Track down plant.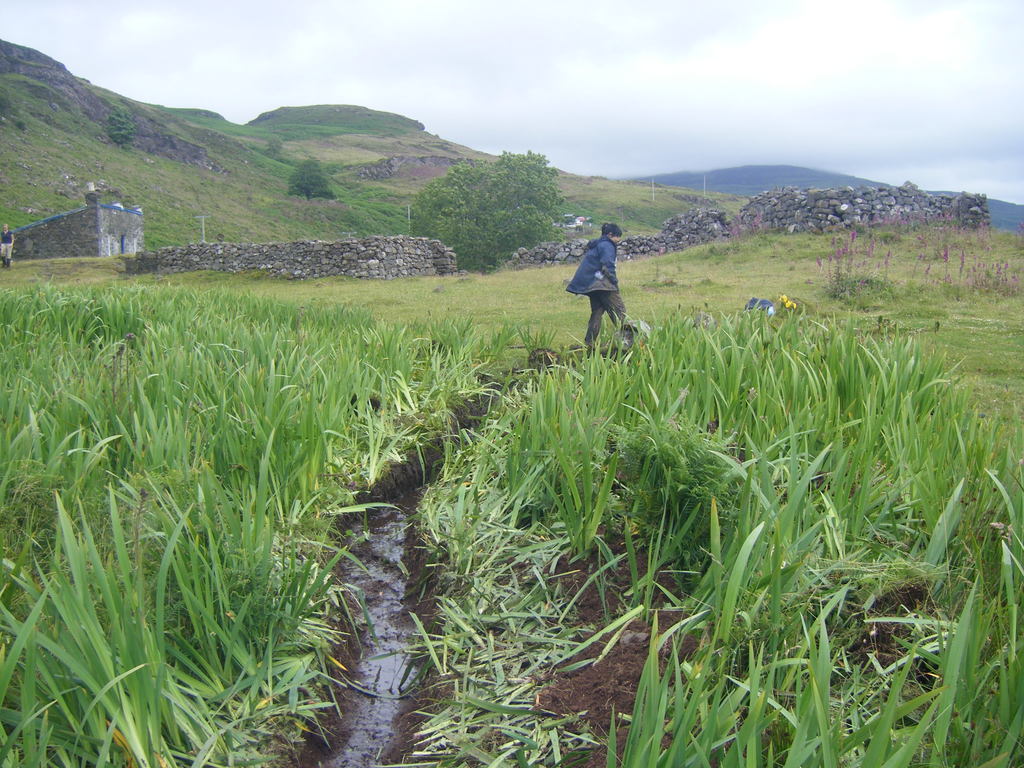
Tracked to bbox=(913, 576, 1023, 767).
